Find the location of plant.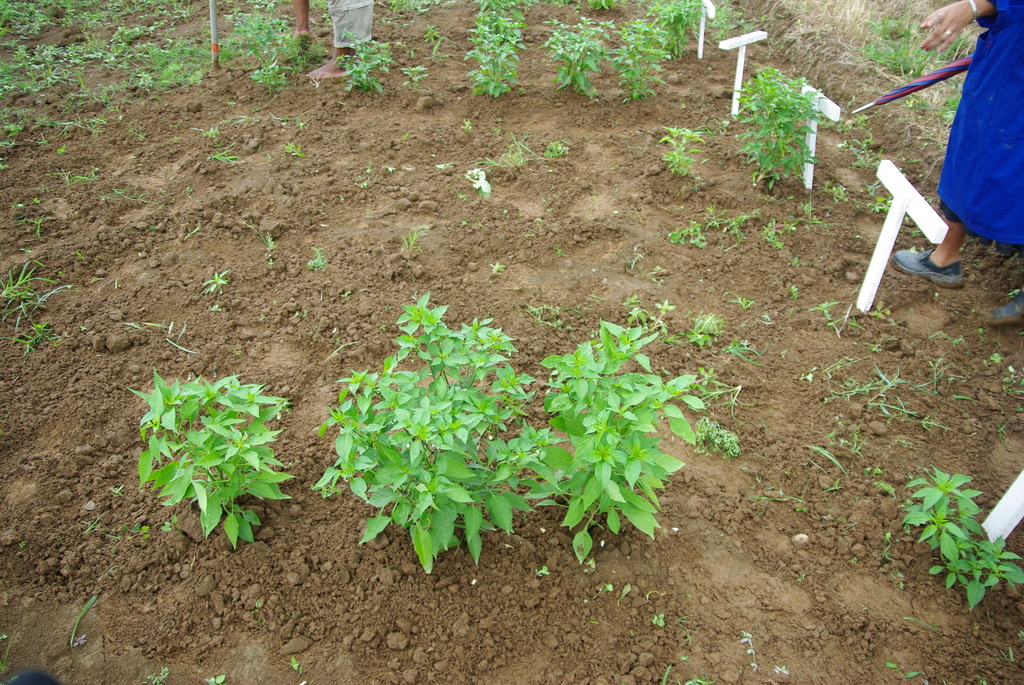
Location: pyautogui.locateOnScreen(582, 0, 609, 13).
